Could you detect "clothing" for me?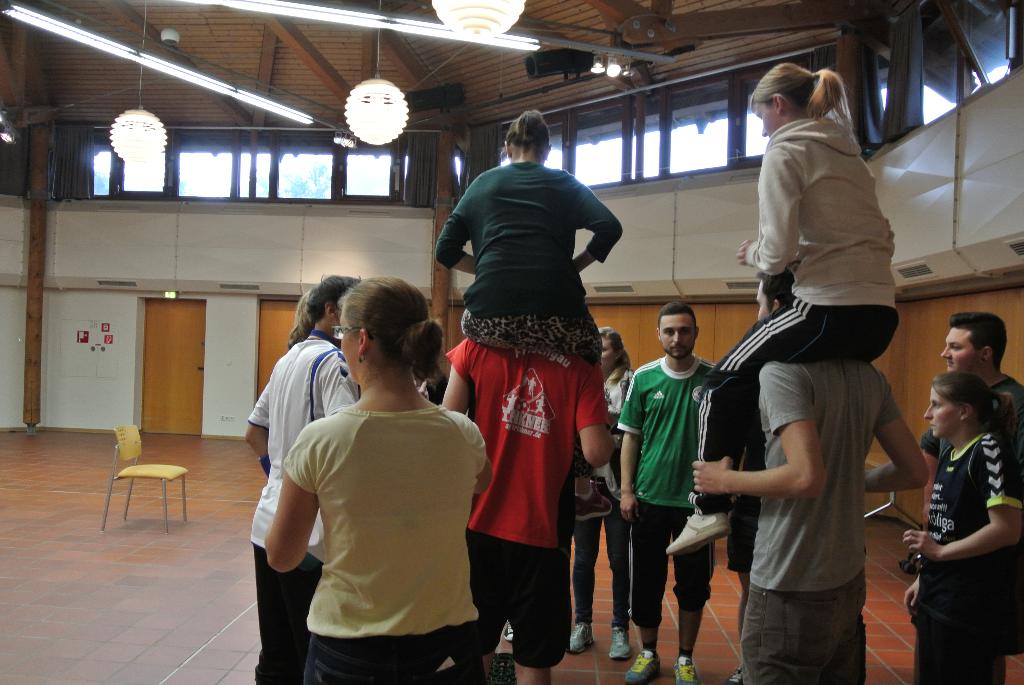
Detection result: pyautogui.locateOnScreen(916, 421, 1023, 684).
